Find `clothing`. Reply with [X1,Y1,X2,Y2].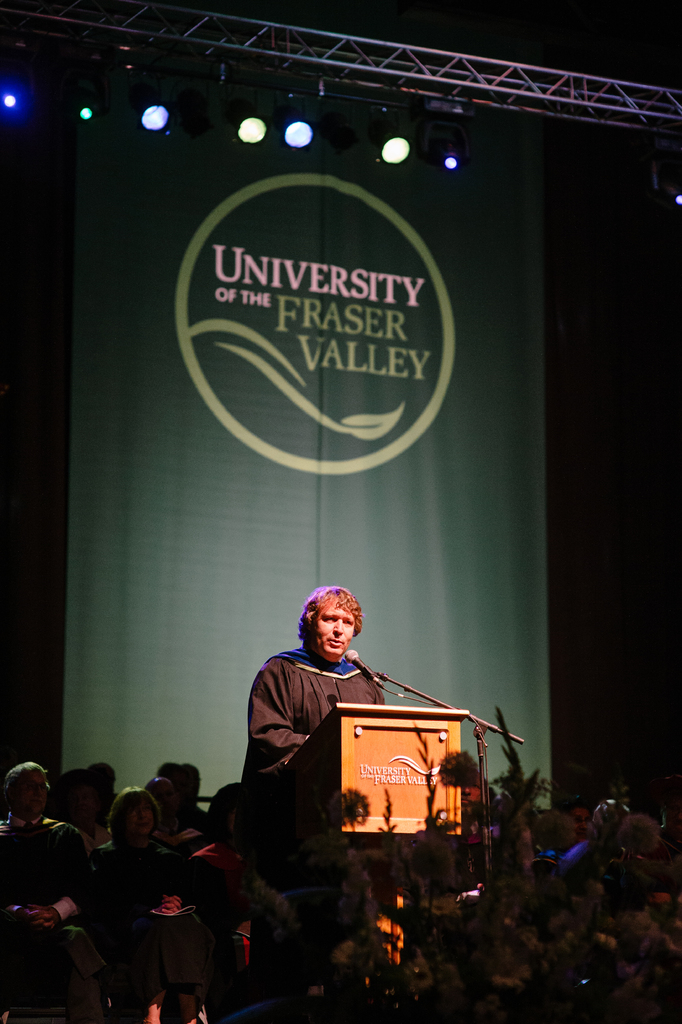
[238,628,394,838].
